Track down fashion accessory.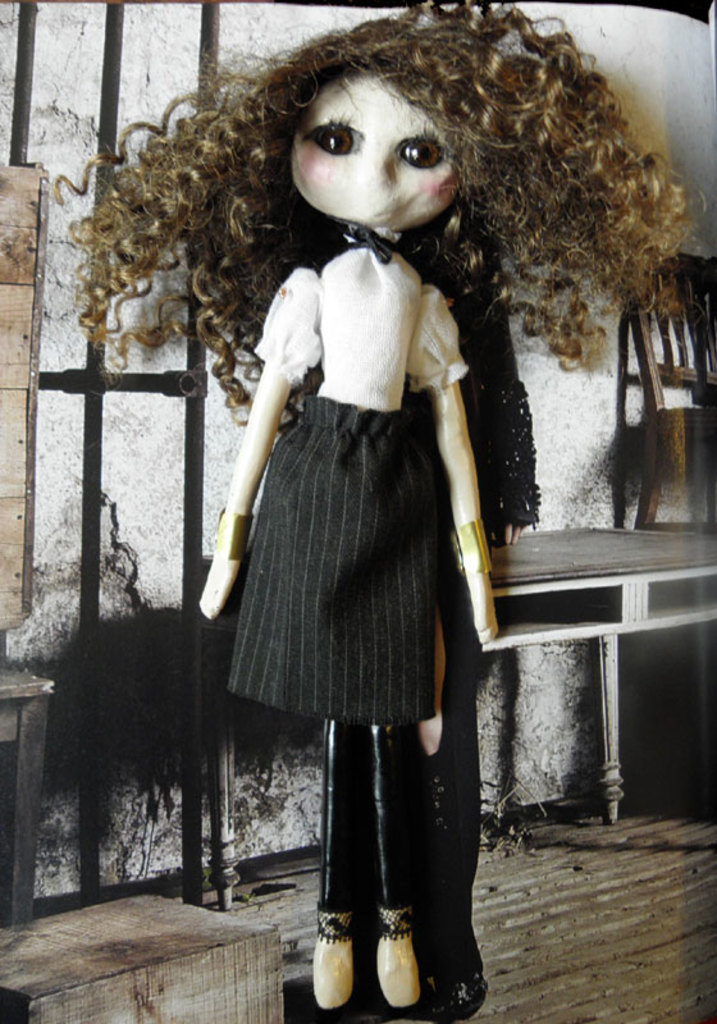
Tracked to bbox(216, 507, 257, 562).
